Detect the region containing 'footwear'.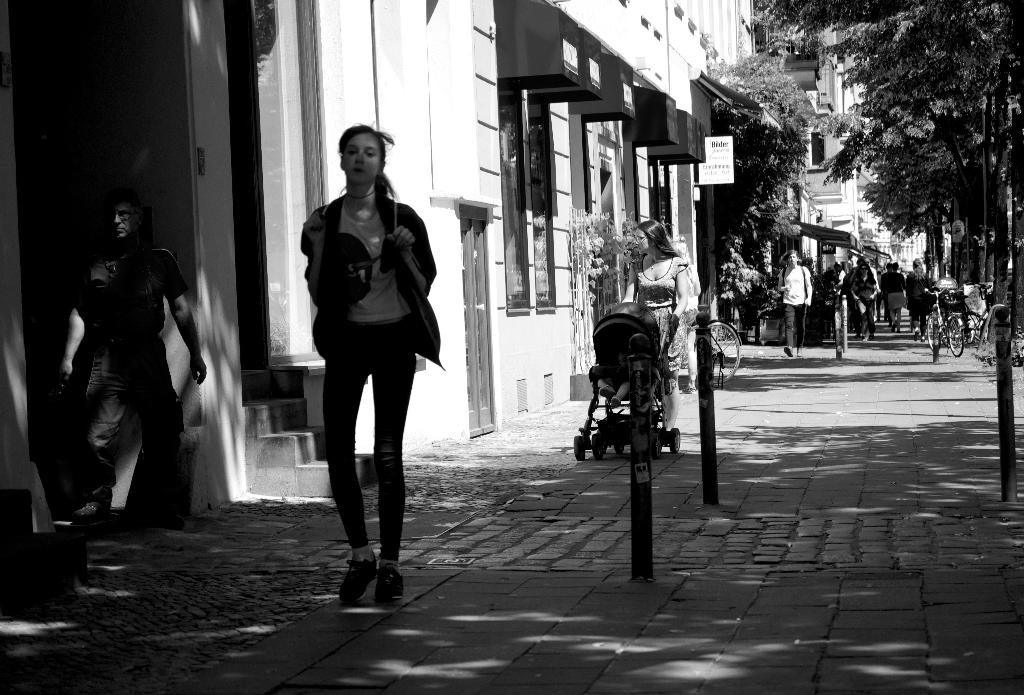
bbox(922, 337, 926, 345).
